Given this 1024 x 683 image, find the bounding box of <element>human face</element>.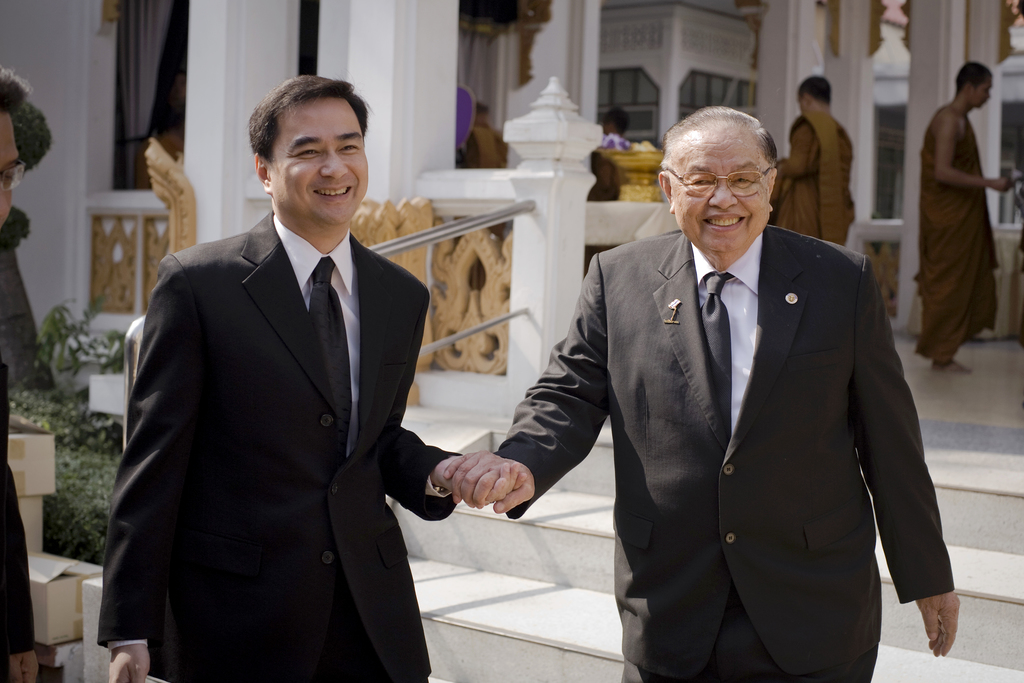
[974,79,990,110].
